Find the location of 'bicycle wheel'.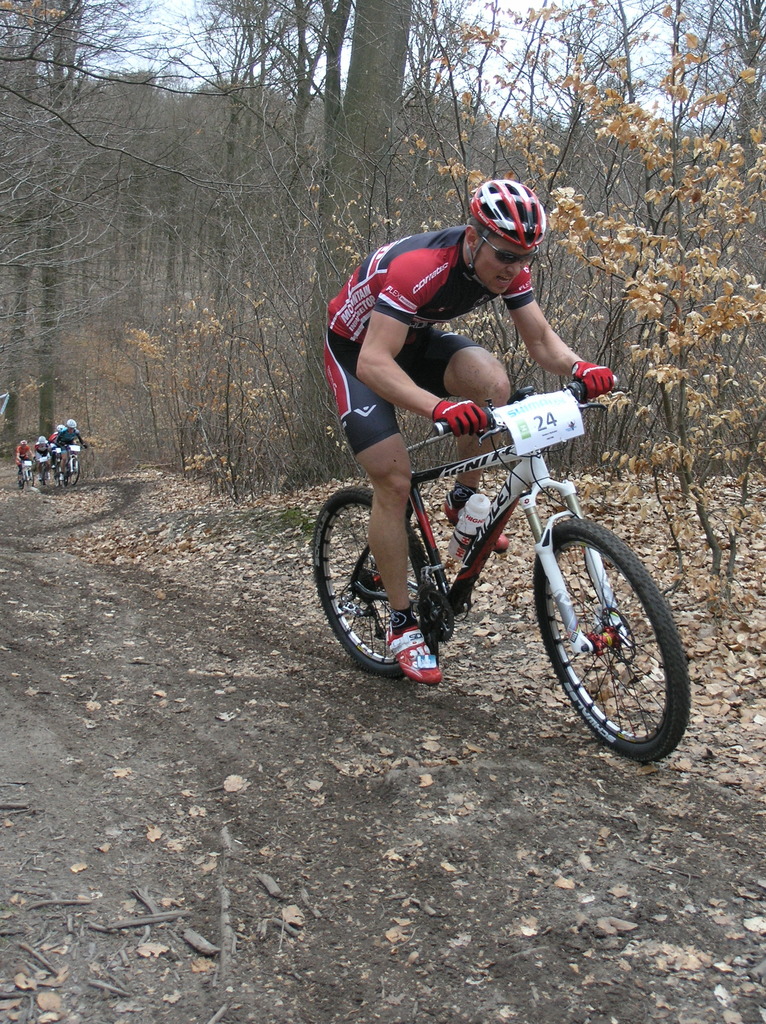
Location: Rect(44, 465, 49, 484).
